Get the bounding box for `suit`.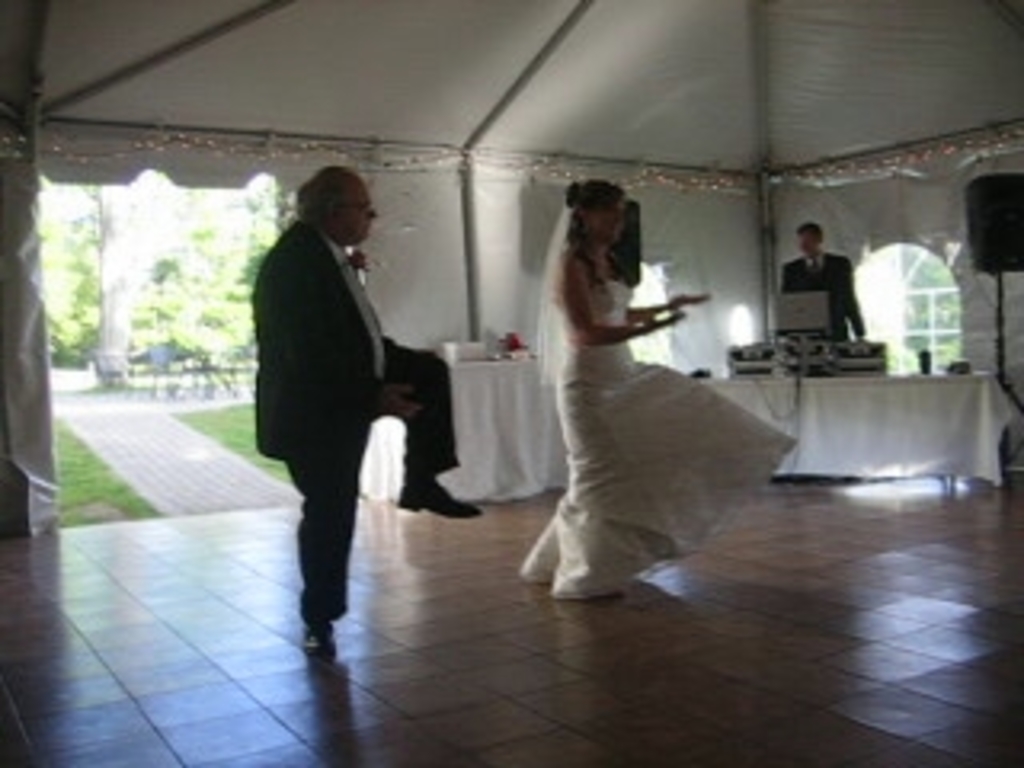
rect(781, 246, 870, 349).
